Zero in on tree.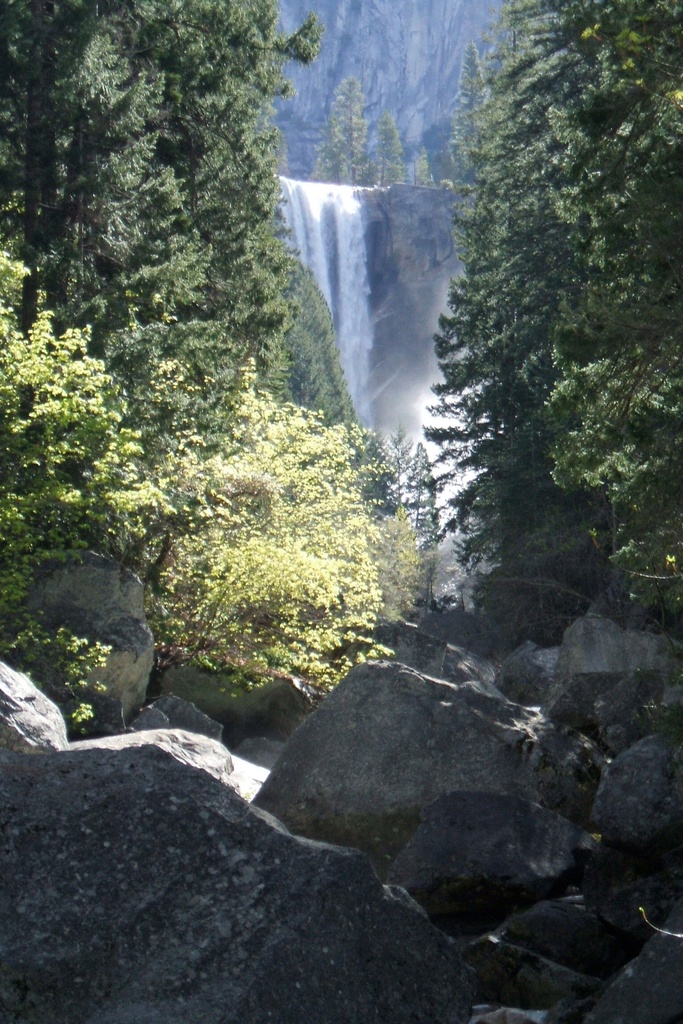
Zeroed in: (0,0,327,440).
